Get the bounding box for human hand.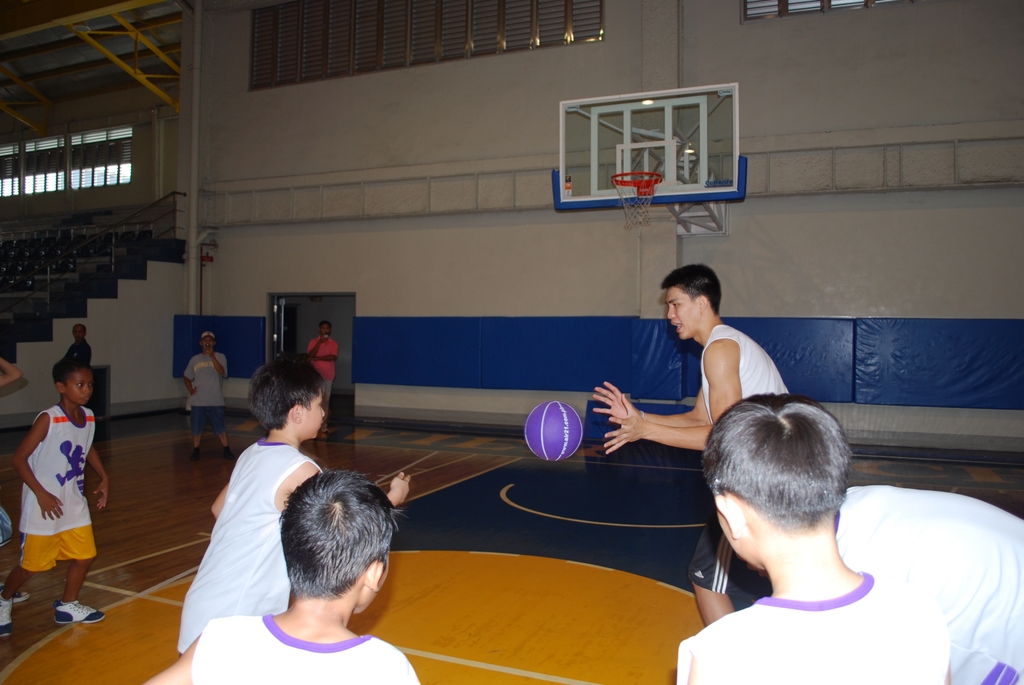
(left=206, top=343, right=215, bottom=356).
